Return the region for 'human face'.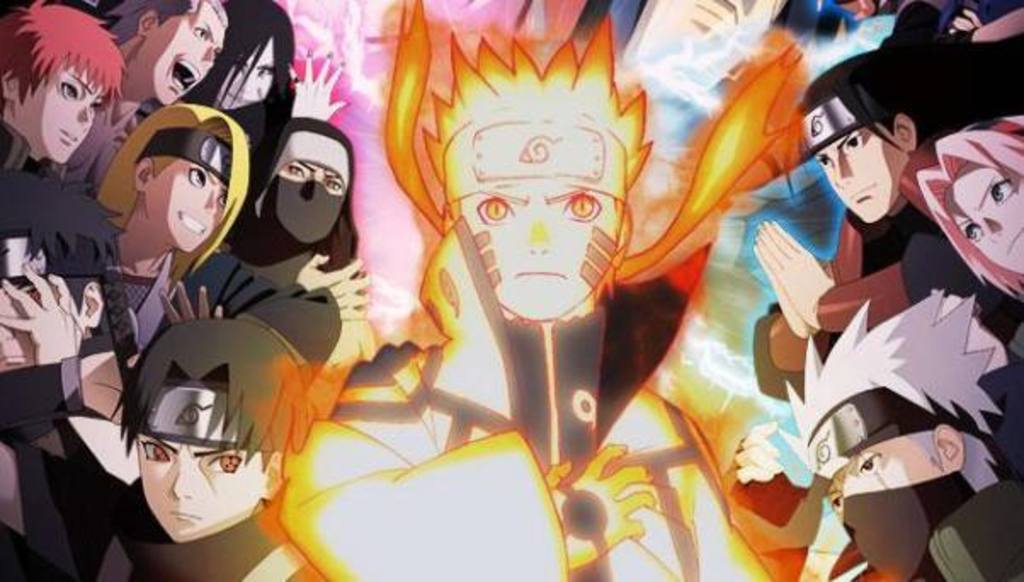
BBox(446, 116, 623, 328).
